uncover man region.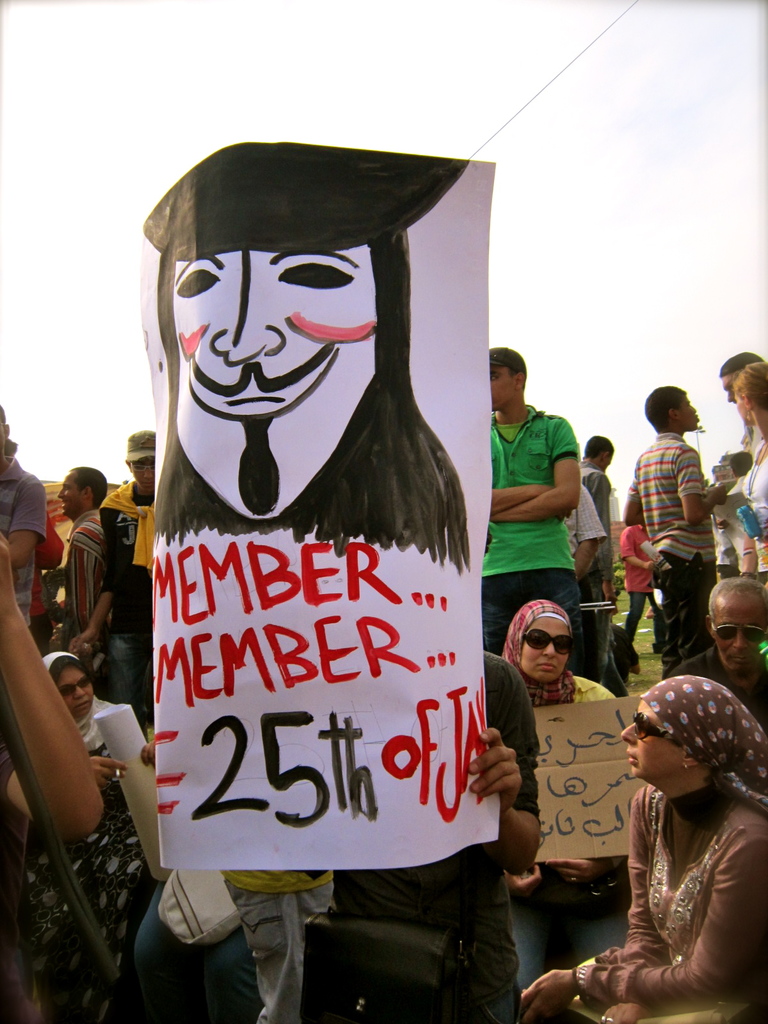
Uncovered: [620, 385, 728, 682].
